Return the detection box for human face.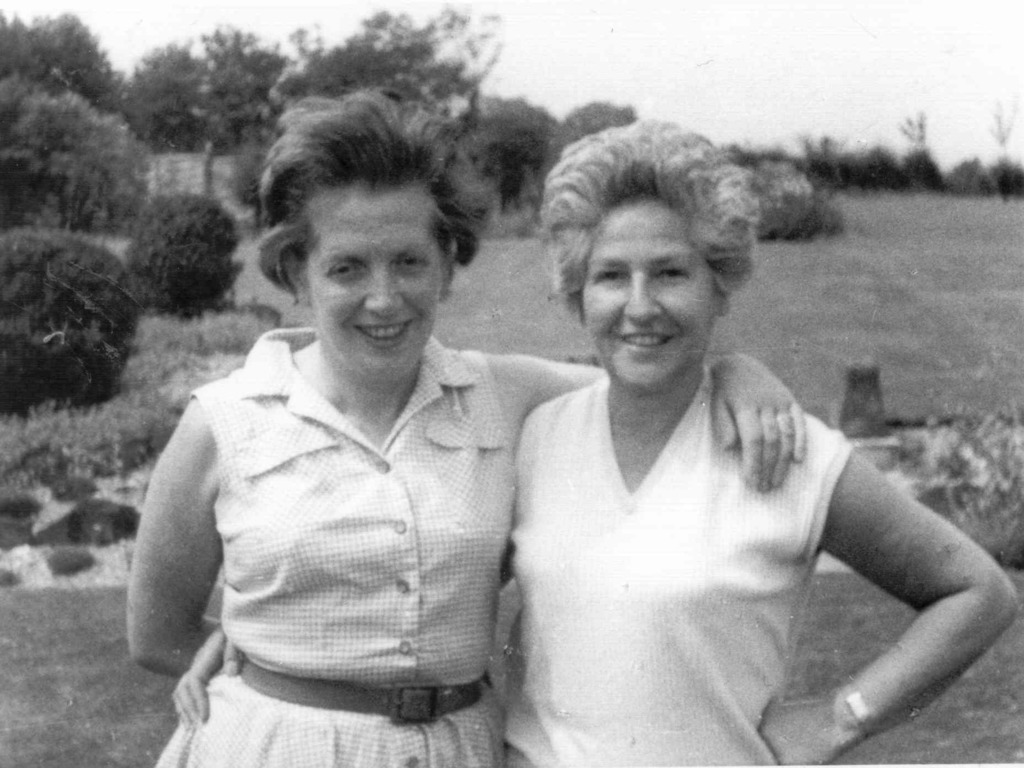
<region>584, 198, 722, 389</region>.
